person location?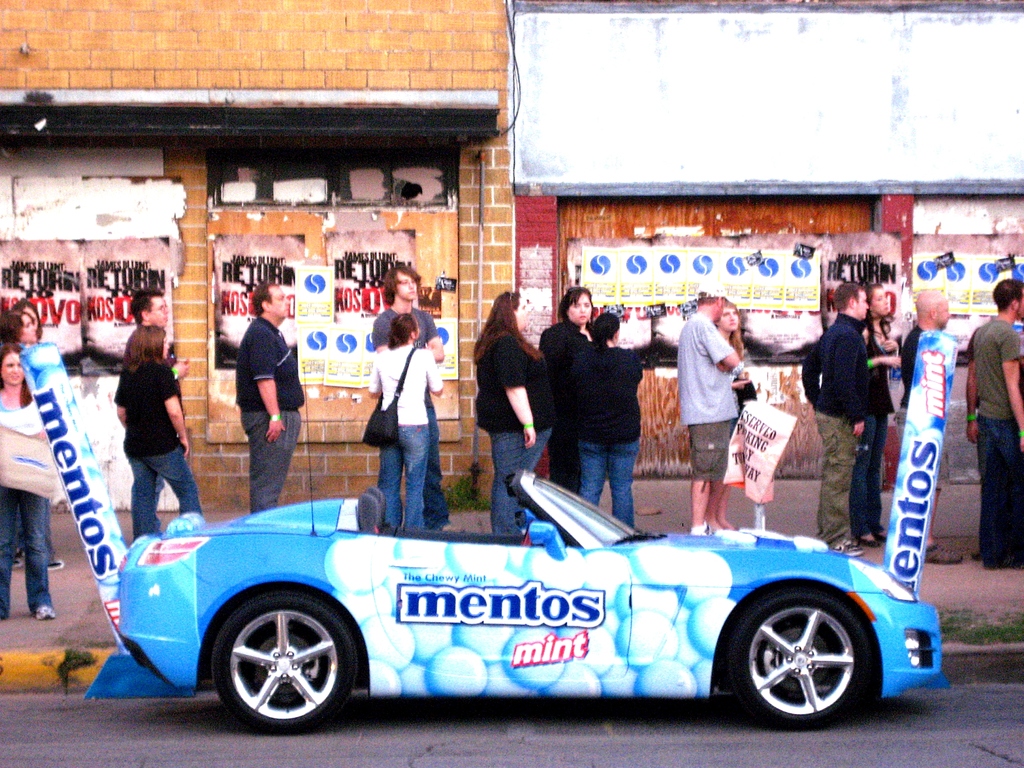
pyautogui.locateOnScreen(719, 298, 756, 528)
